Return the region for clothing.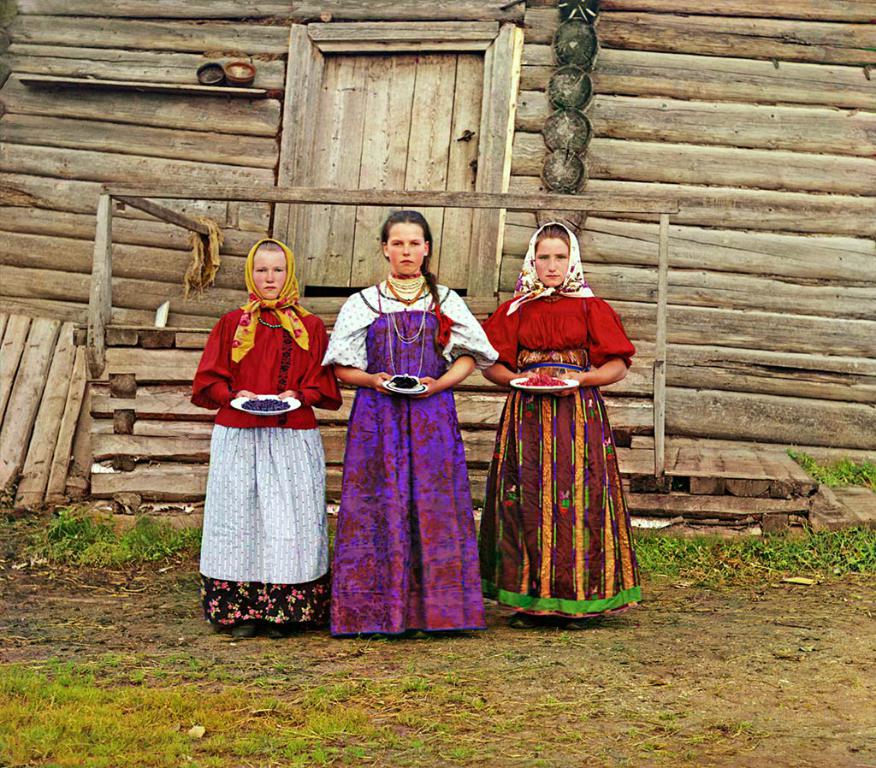
{"x1": 179, "y1": 300, "x2": 340, "y2": 618}.
